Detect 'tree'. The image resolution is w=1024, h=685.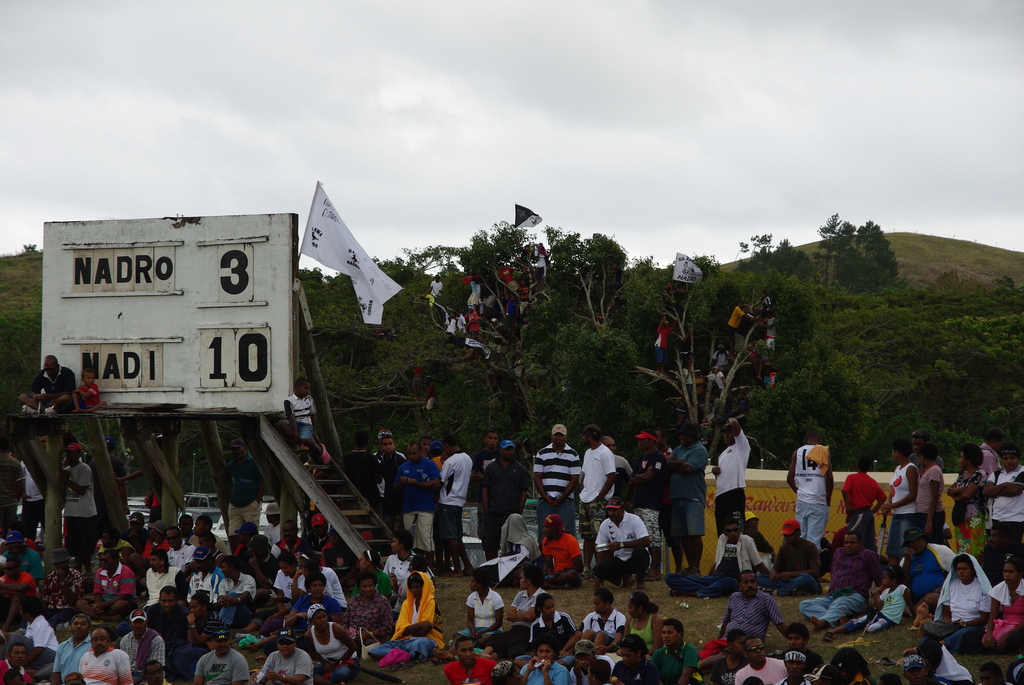
left=902, top=315, right=1021, bottom=448.
